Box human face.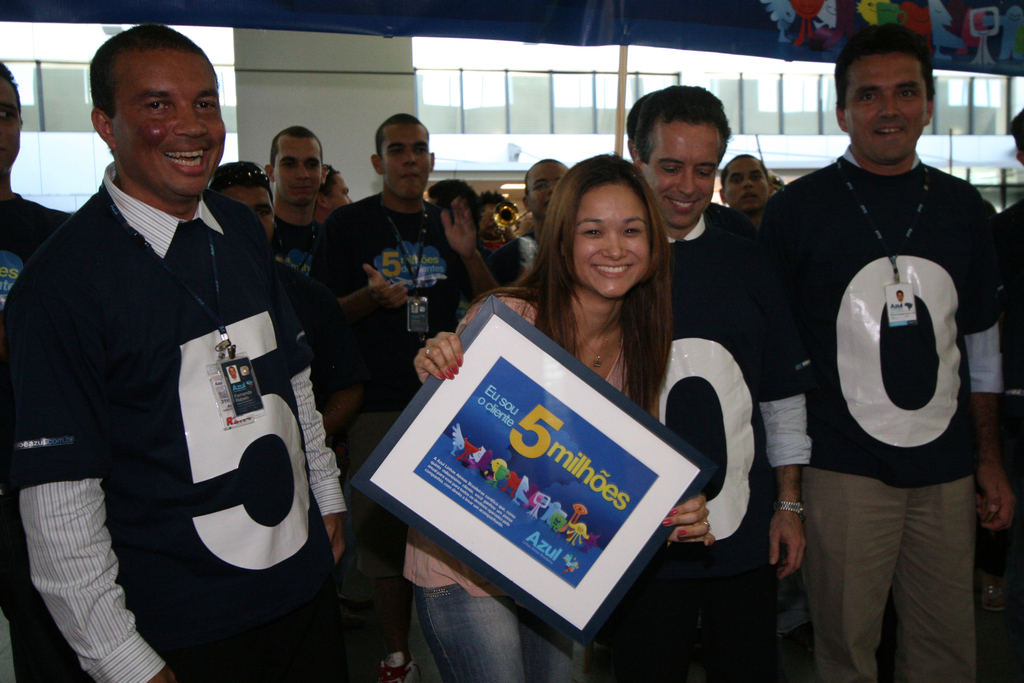
detection(275, 136, 320, 205).
